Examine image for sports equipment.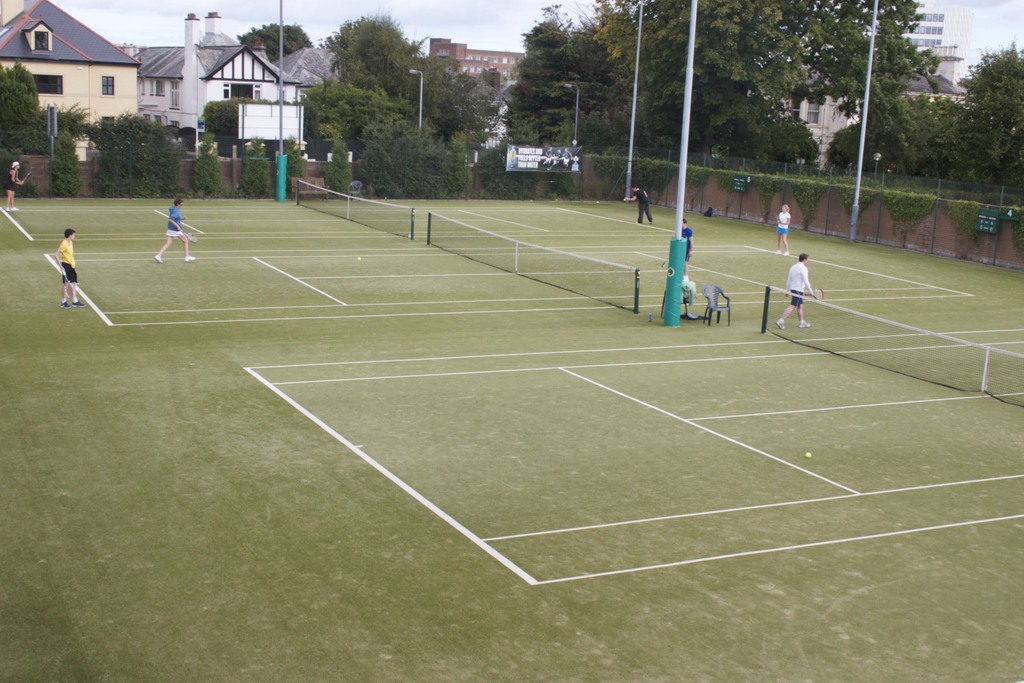
Examination result: 806:453:813:461.
